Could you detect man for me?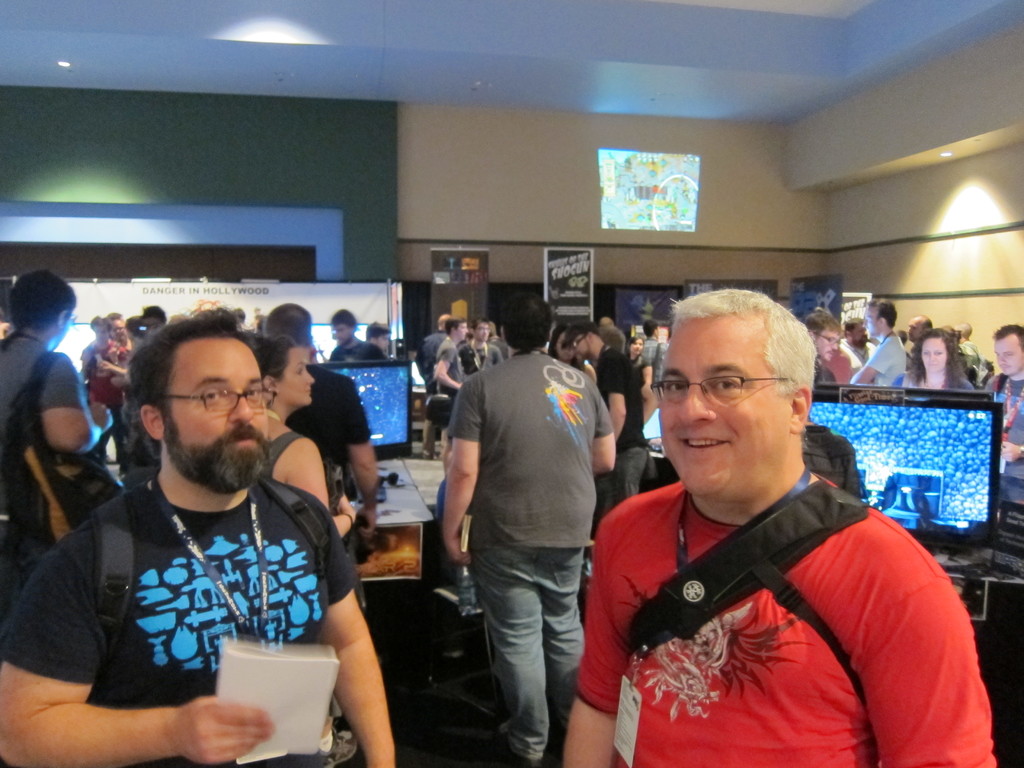
Detection result: <region>330, 307, 388, 364</region>.
